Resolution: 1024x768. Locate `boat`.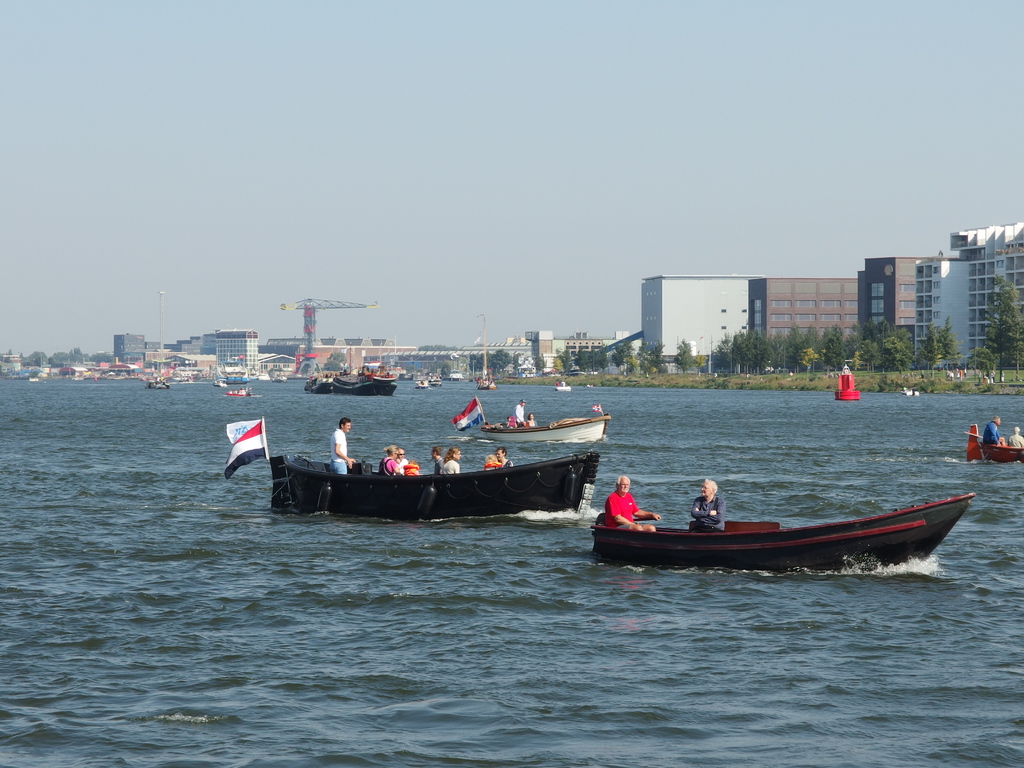
334,370,396,396.
